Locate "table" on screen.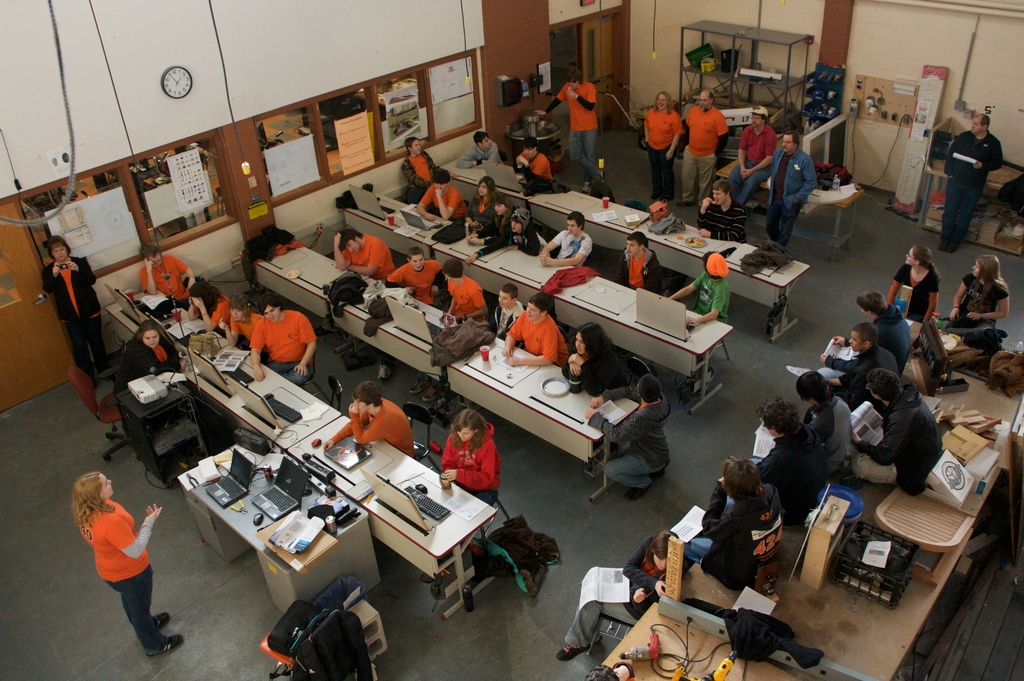
On screen at box=[106, 290, 494, 607].
